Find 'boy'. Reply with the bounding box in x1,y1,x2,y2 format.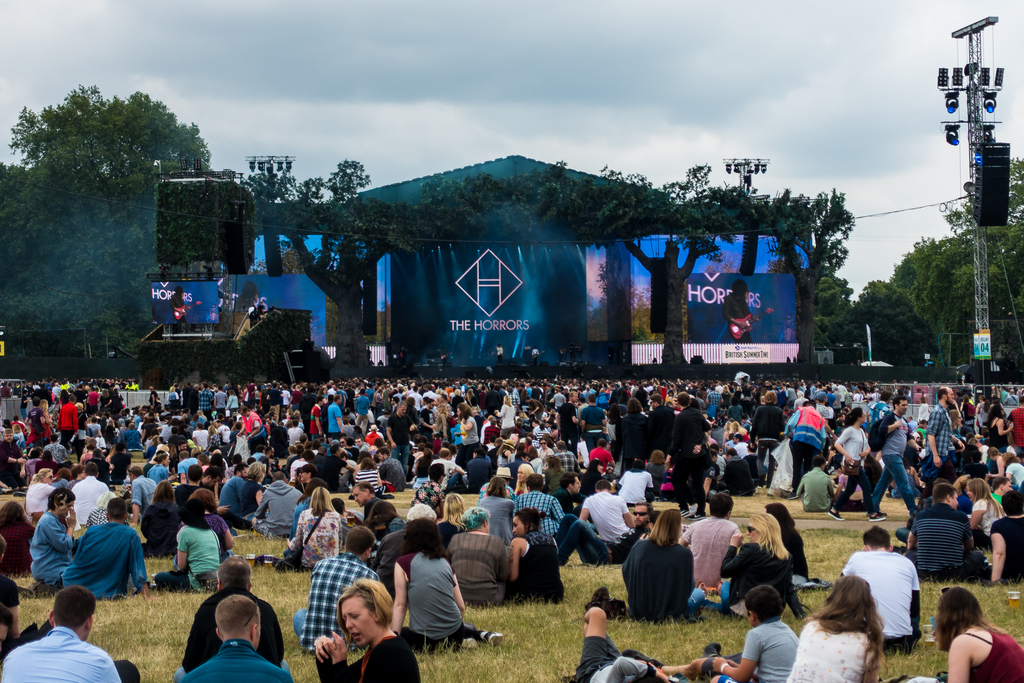
561,501,655,566.
